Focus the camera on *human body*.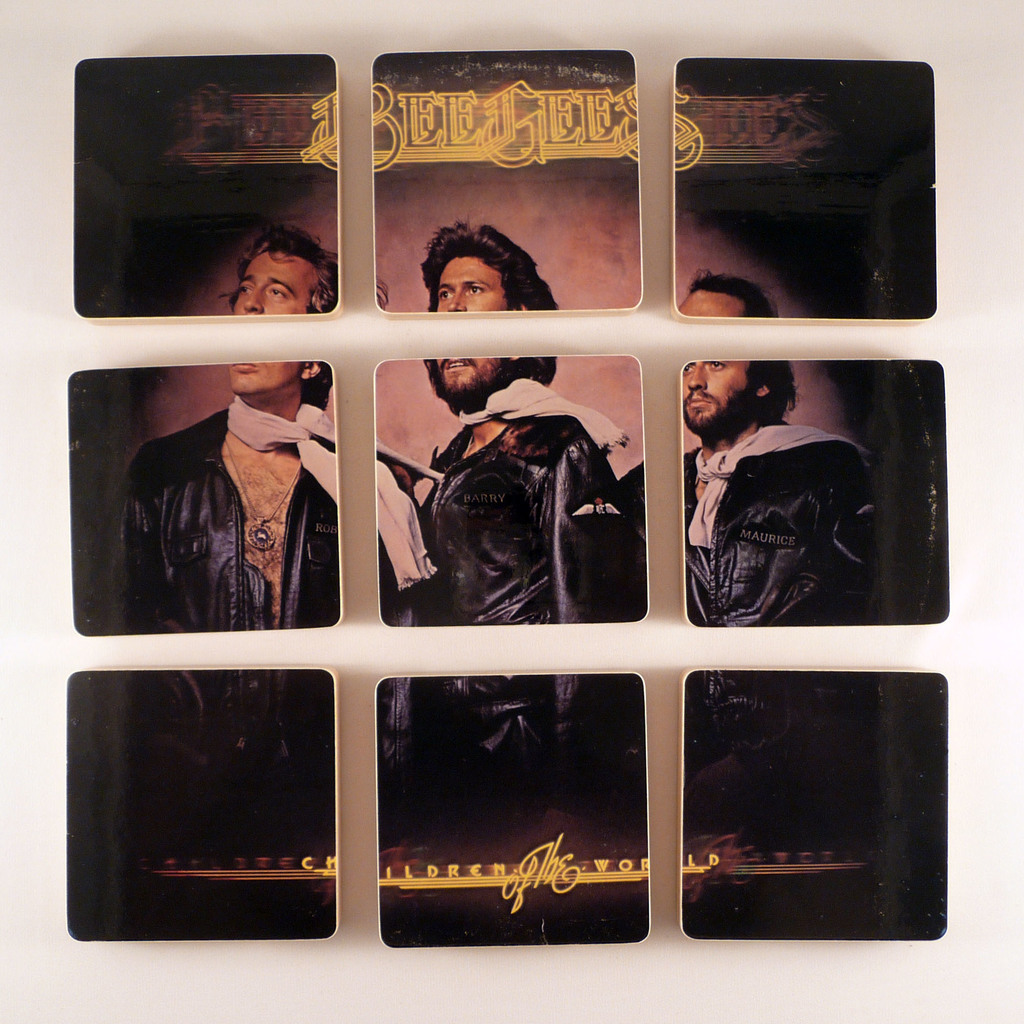
Focus region: x1=100 y1=397 x2=415 y2=943.
